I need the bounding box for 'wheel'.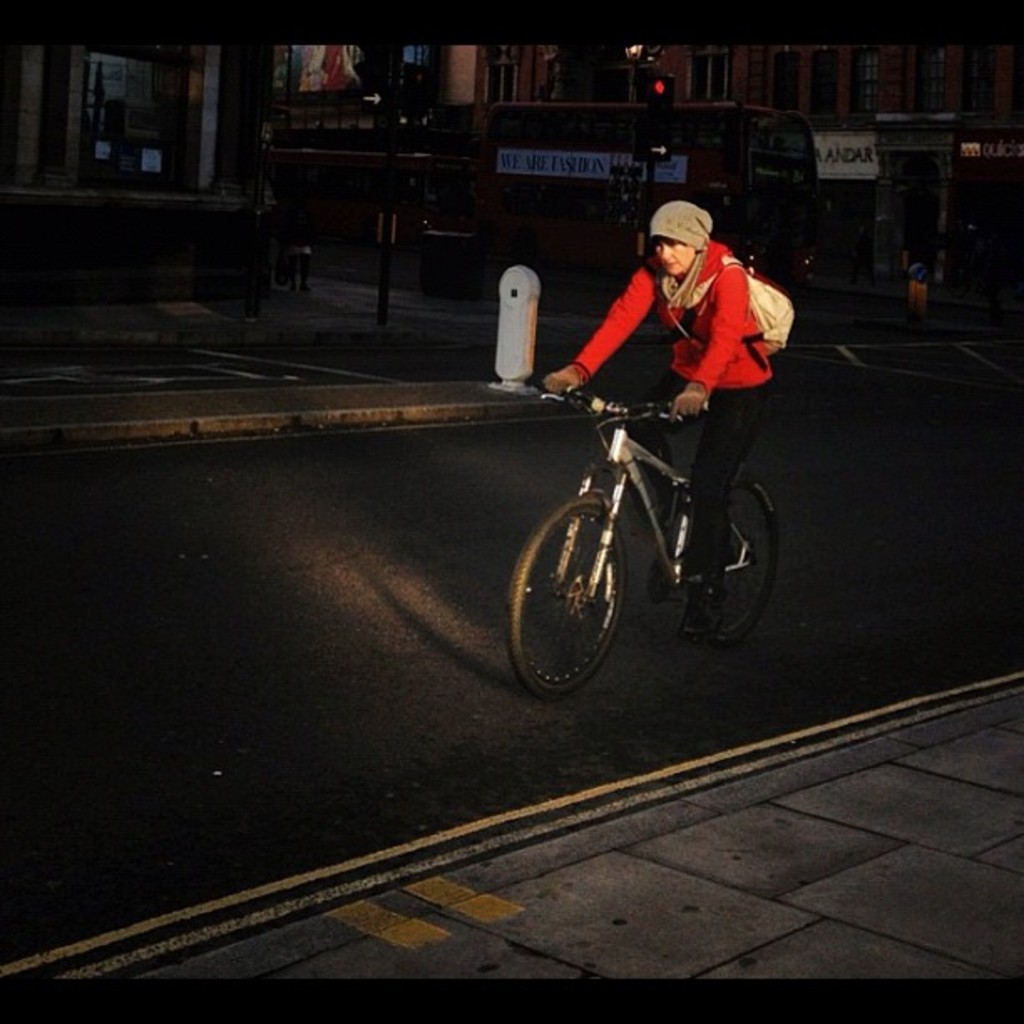
Here it is: 679/475/781/651.
